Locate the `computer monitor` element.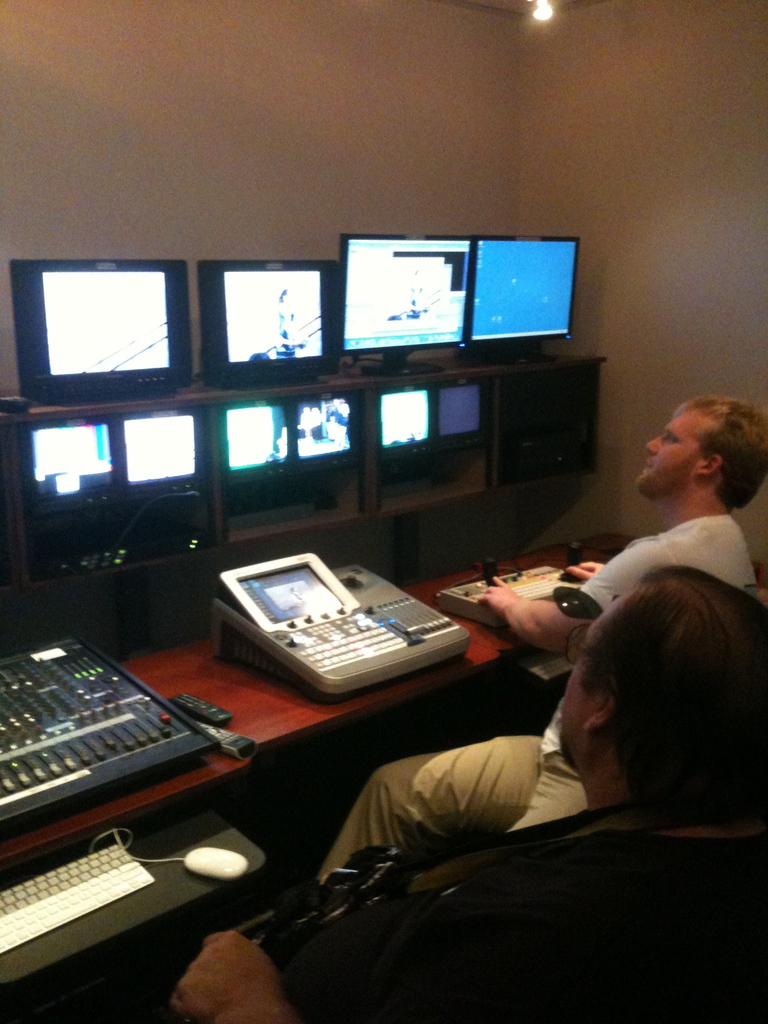
Element bbox: crop(478, 239, 586, 364).
